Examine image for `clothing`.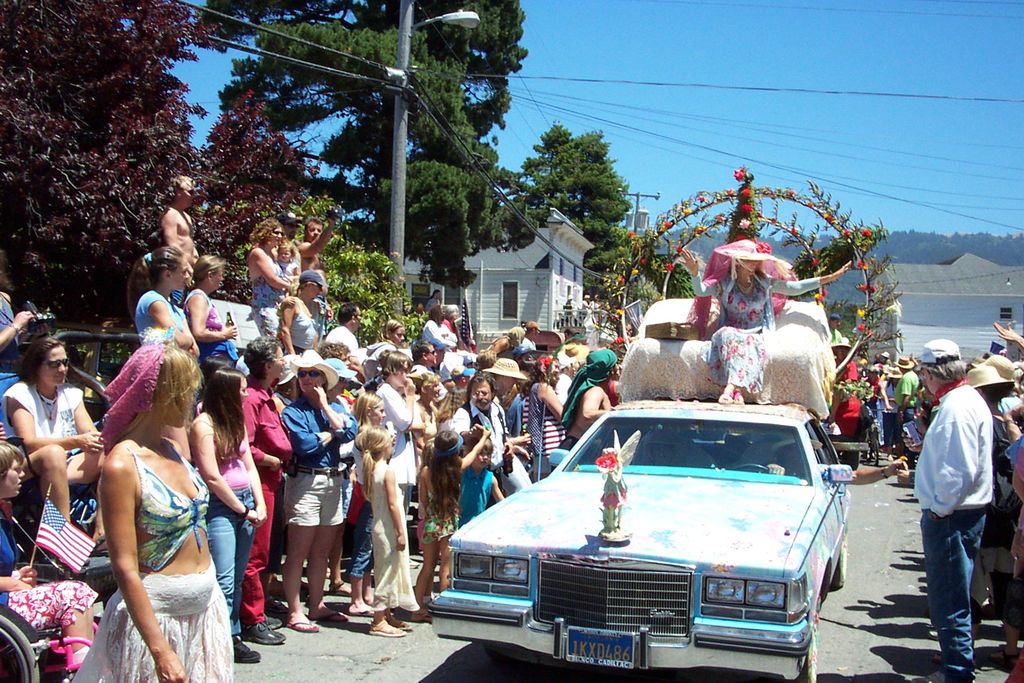
Examination result: rect(689, 272, 823, 393).
